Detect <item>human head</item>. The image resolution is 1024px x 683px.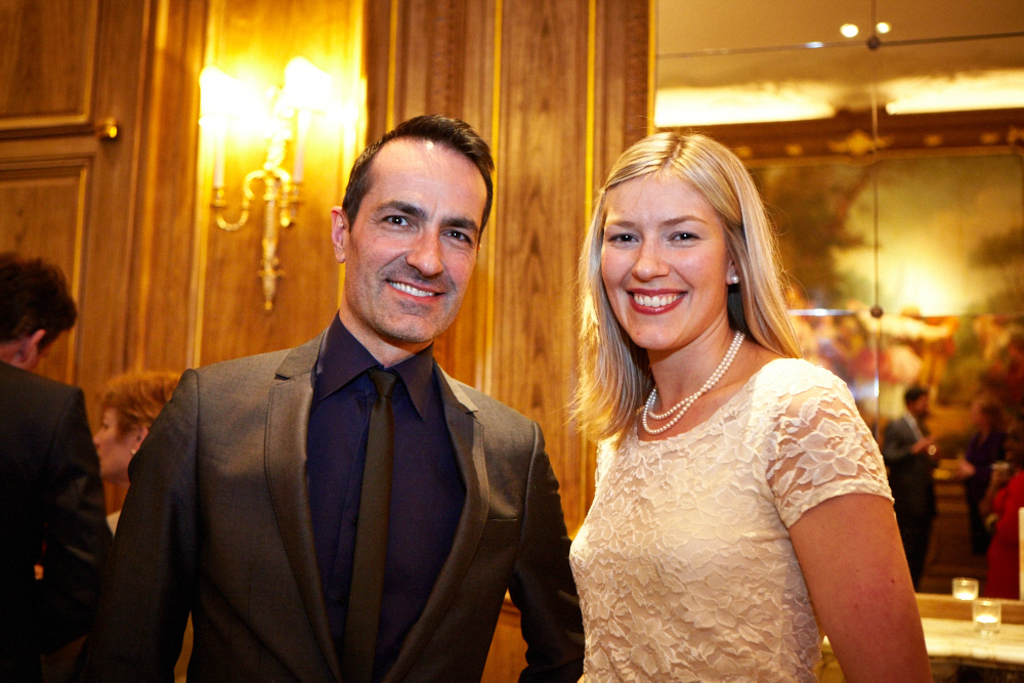
x1=901, y1=385, x2=937, y2=422.
